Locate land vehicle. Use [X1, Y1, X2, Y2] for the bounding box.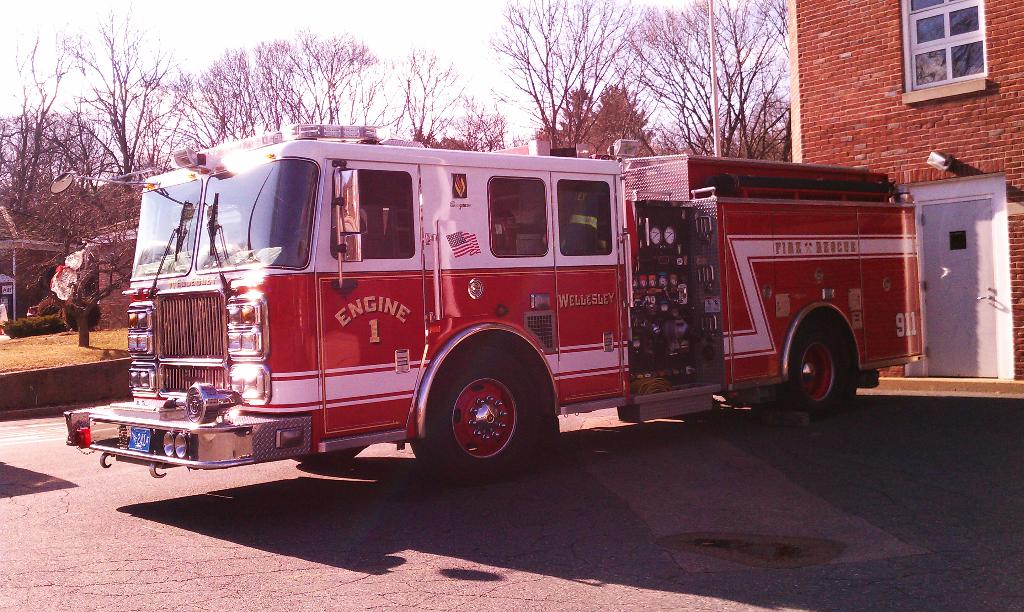
[81, 122, 919, 501].
